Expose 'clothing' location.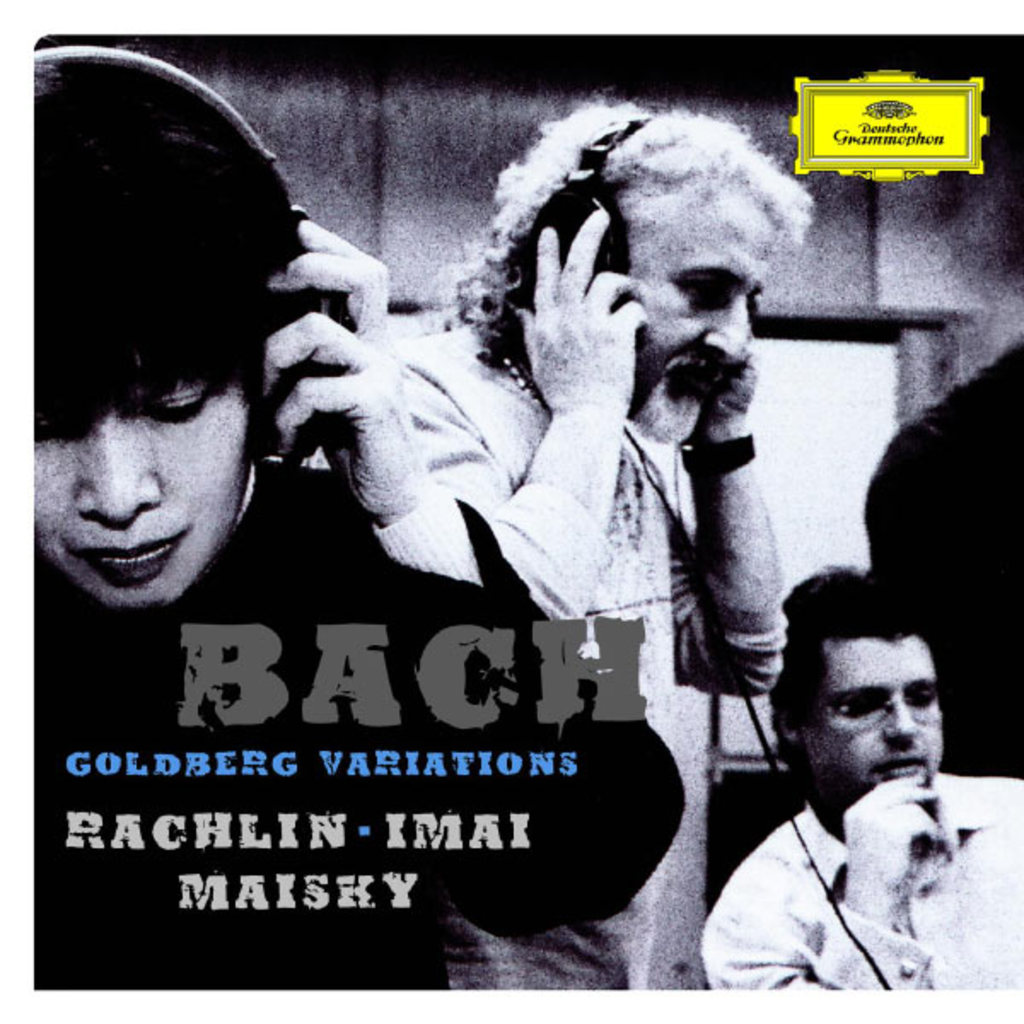
Exposed at pyautogui.locateOnScreen(382, 312, 783, 993).
